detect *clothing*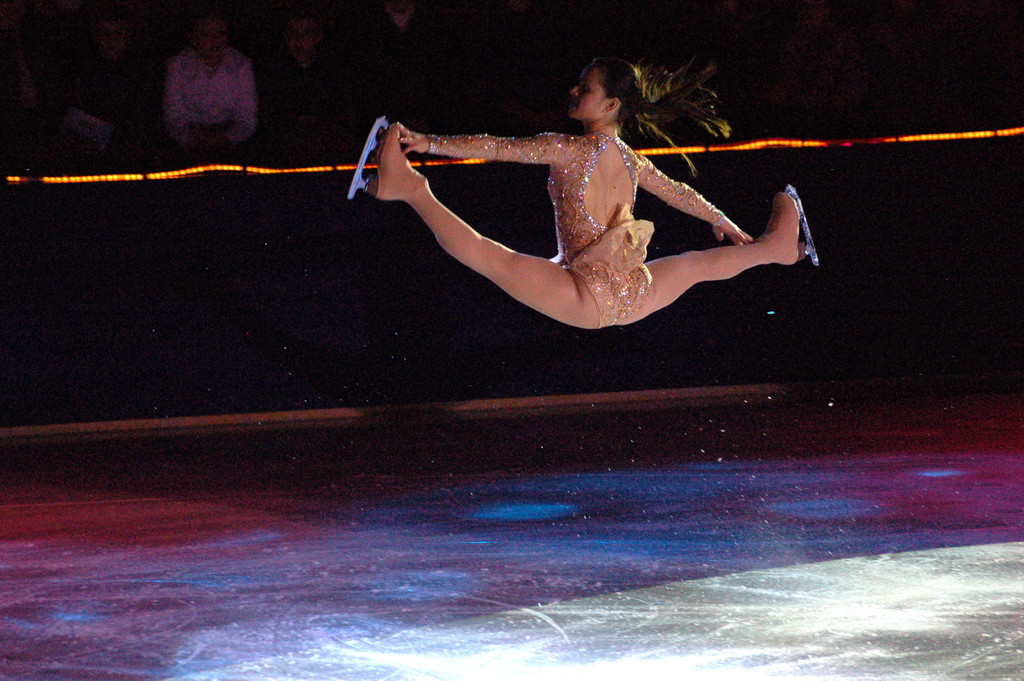
locate(25, 105, 106, 156)
